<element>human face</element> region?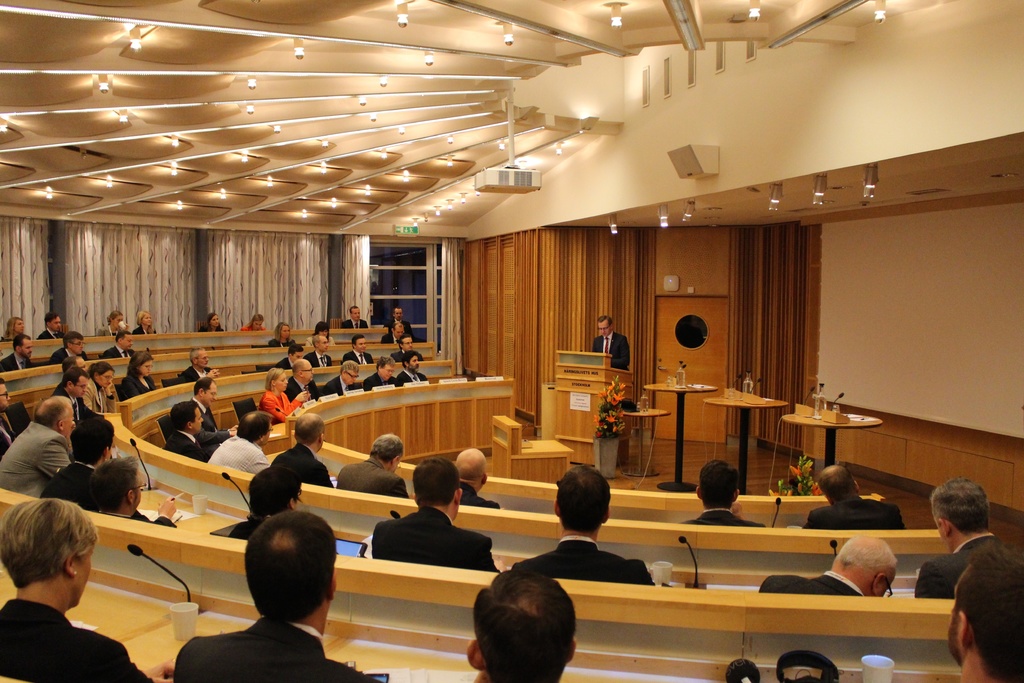
273 374 287 392
